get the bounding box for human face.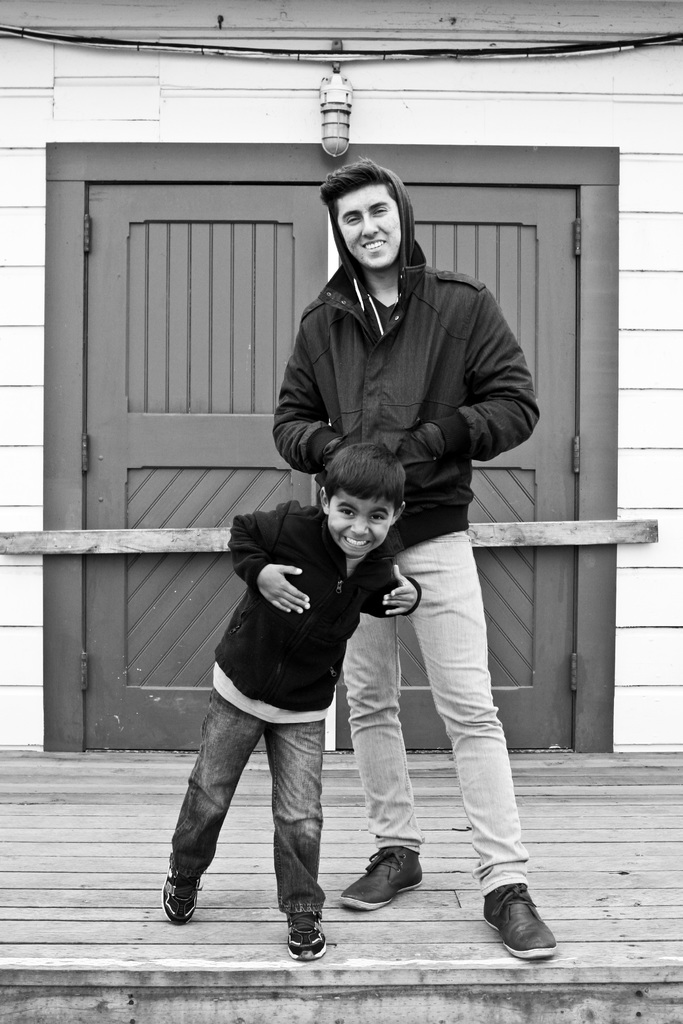
335,189,400,264.
